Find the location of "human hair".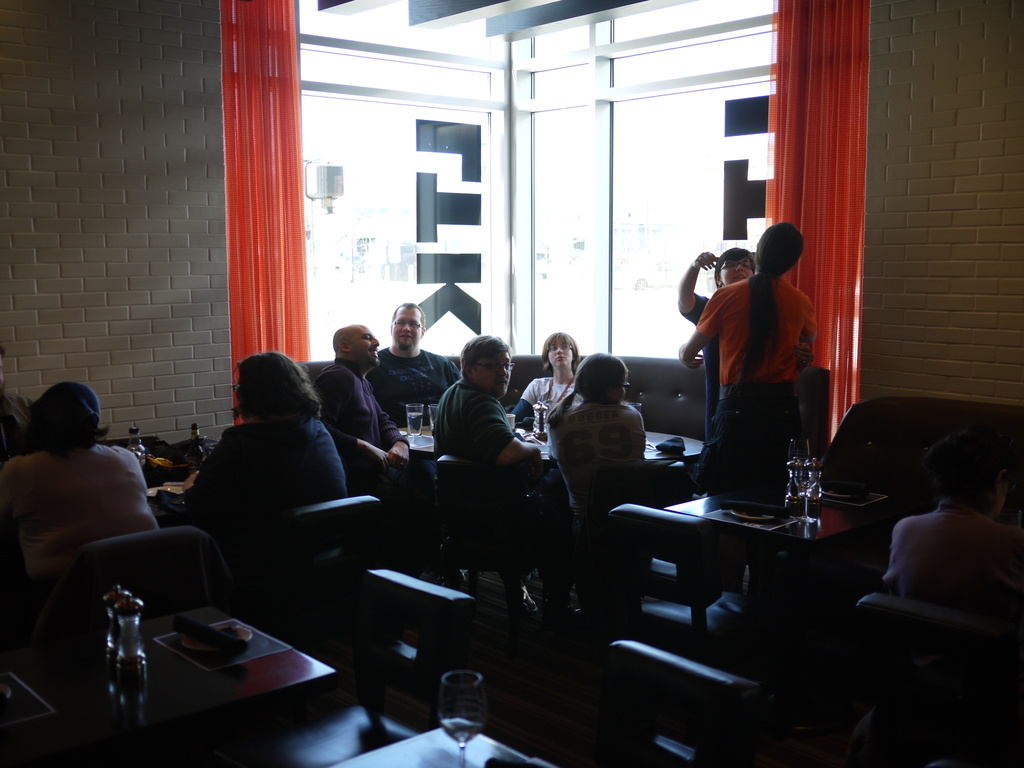
Location: bbox(454, 331, 515, 374).
